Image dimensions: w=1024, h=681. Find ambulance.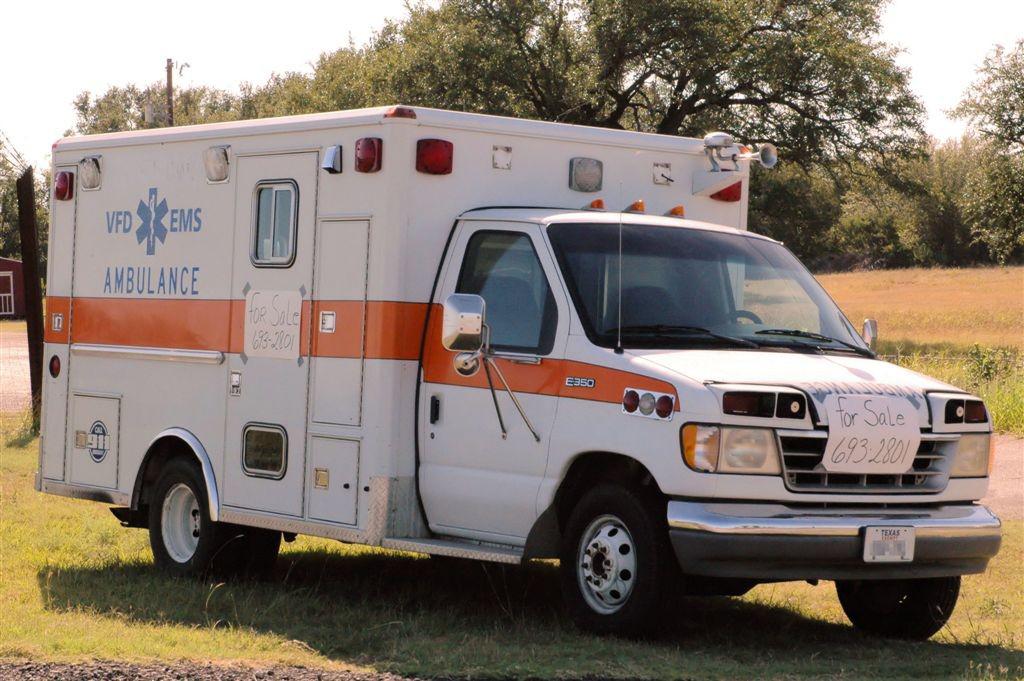
select_region(34, 104, 1009, 642).
